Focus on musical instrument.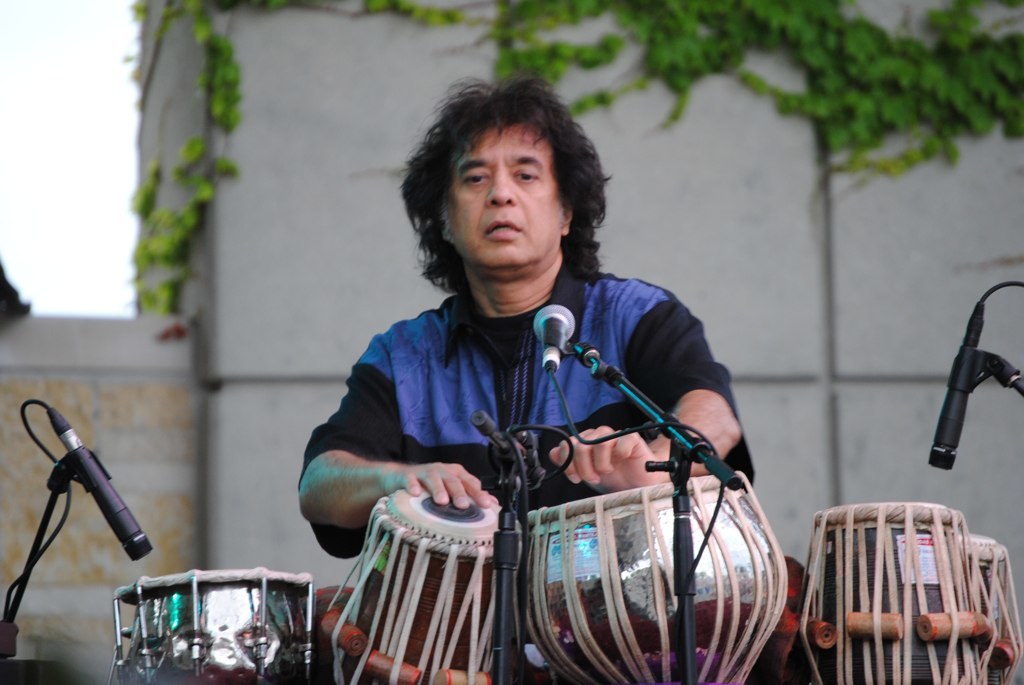
Focused at {"x1": 527, "y1": 470, "x2": 791, "y2": 684}.
